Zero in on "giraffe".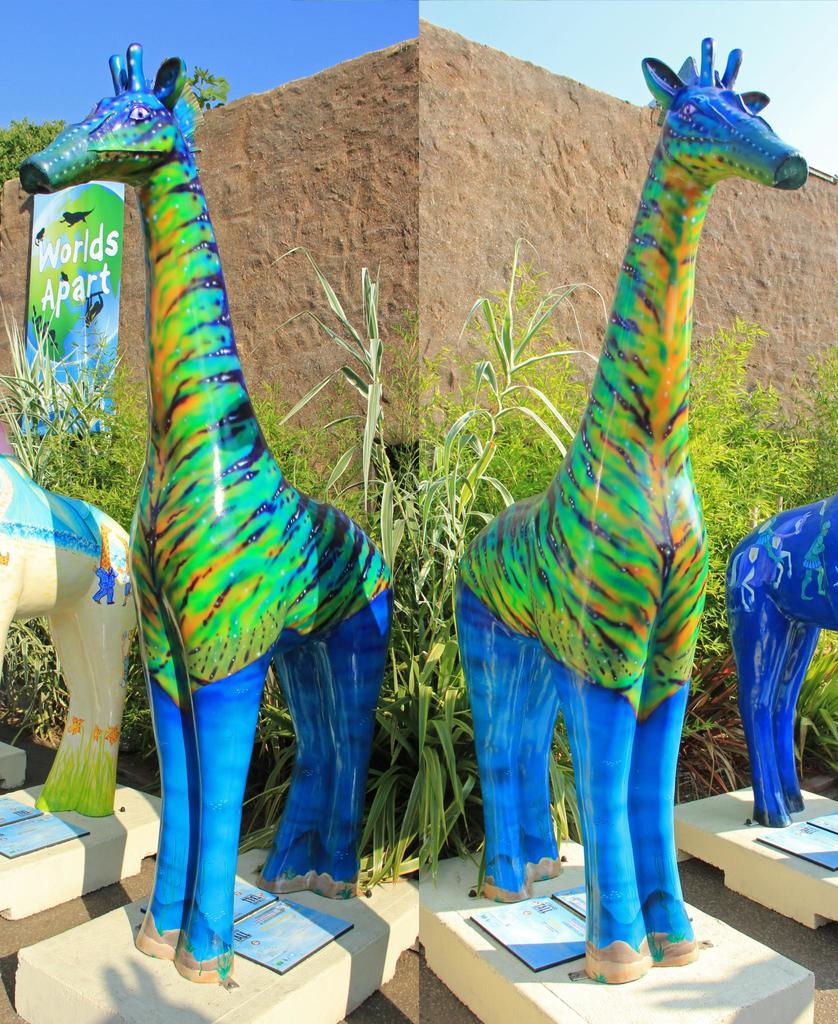
Zeroed in: locate(0, 405, 141, 817).
